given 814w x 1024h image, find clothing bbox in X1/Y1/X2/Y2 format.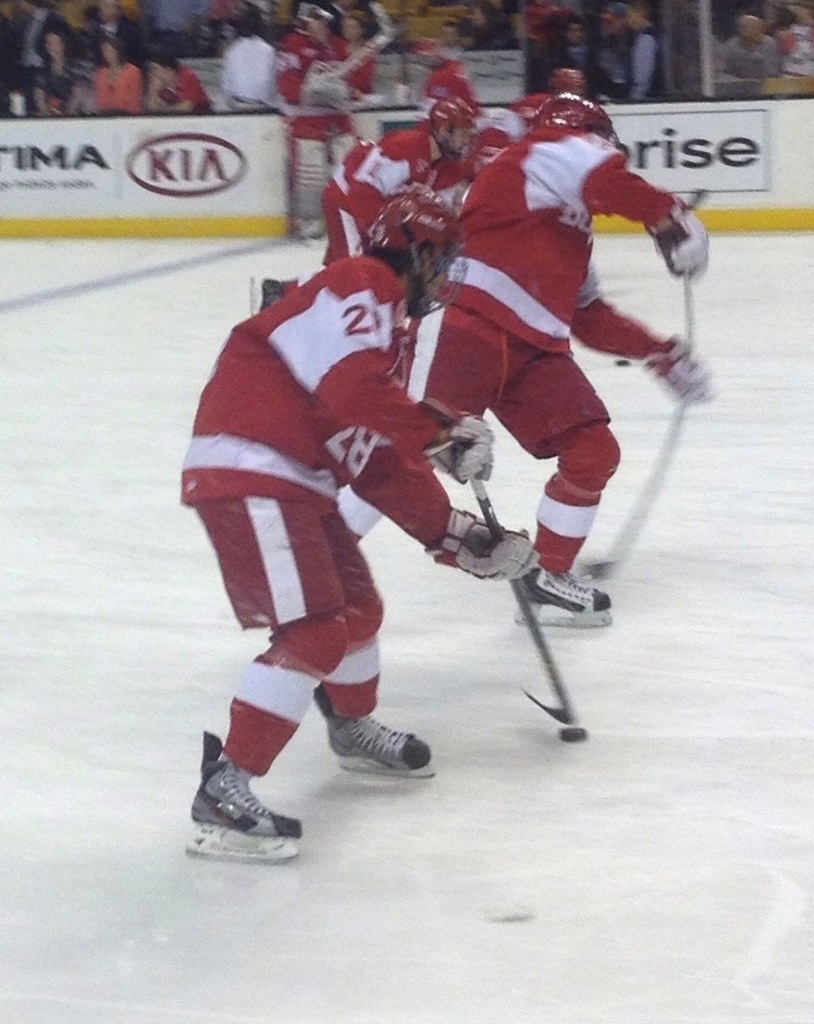
274/120/428/312.
